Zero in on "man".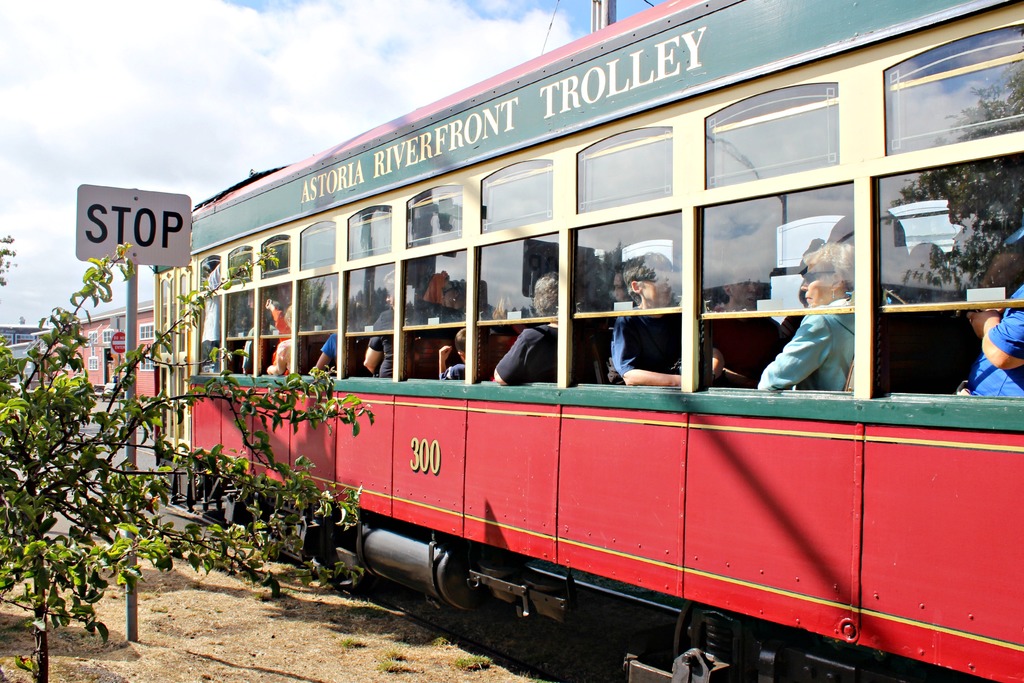
Zeroed in: bbox=[439, 272, 466, 313].
